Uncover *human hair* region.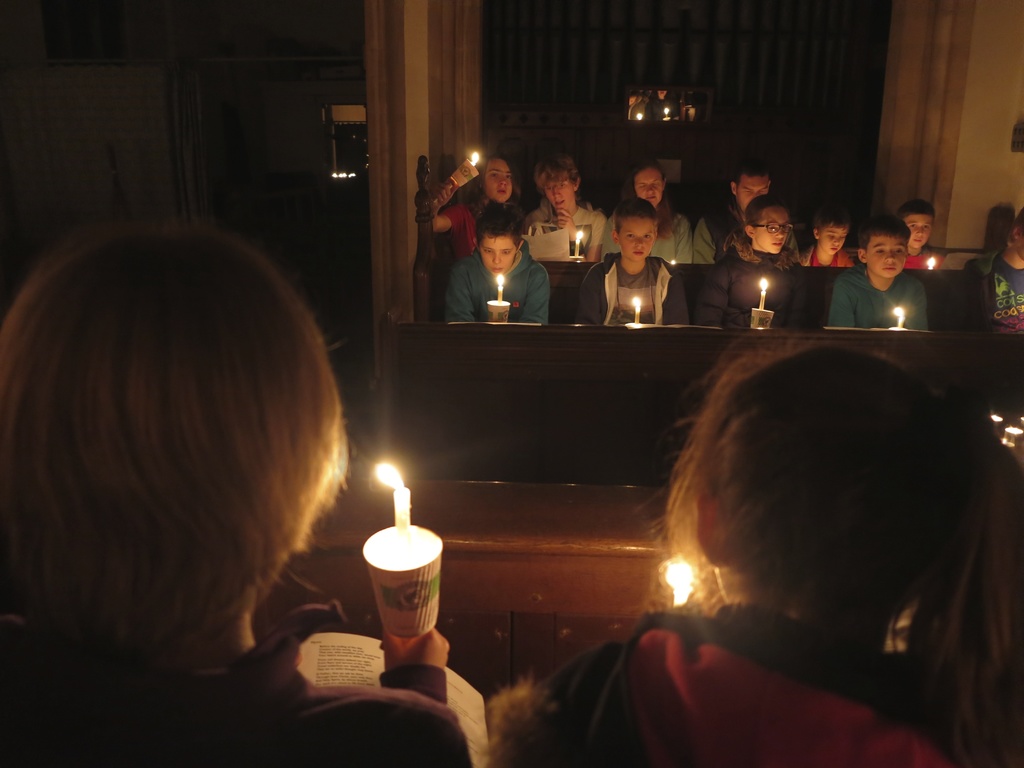
Uncovered: x1=479, y1=207, x2=521, y2=248.
